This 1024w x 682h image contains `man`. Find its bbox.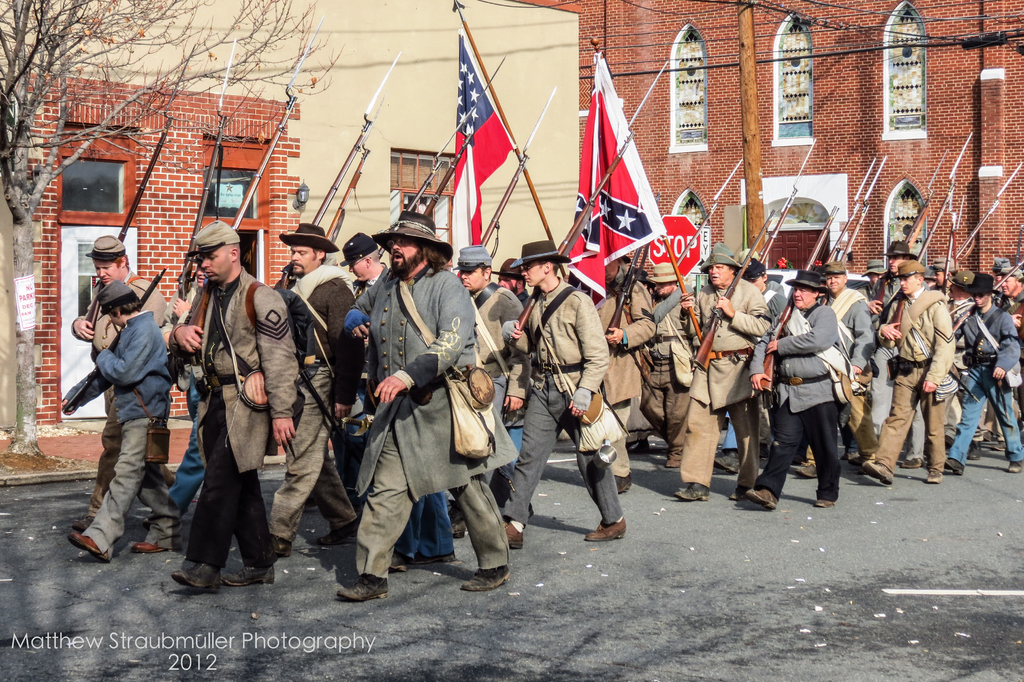
<region>506, 237, 627, 555</region>.
